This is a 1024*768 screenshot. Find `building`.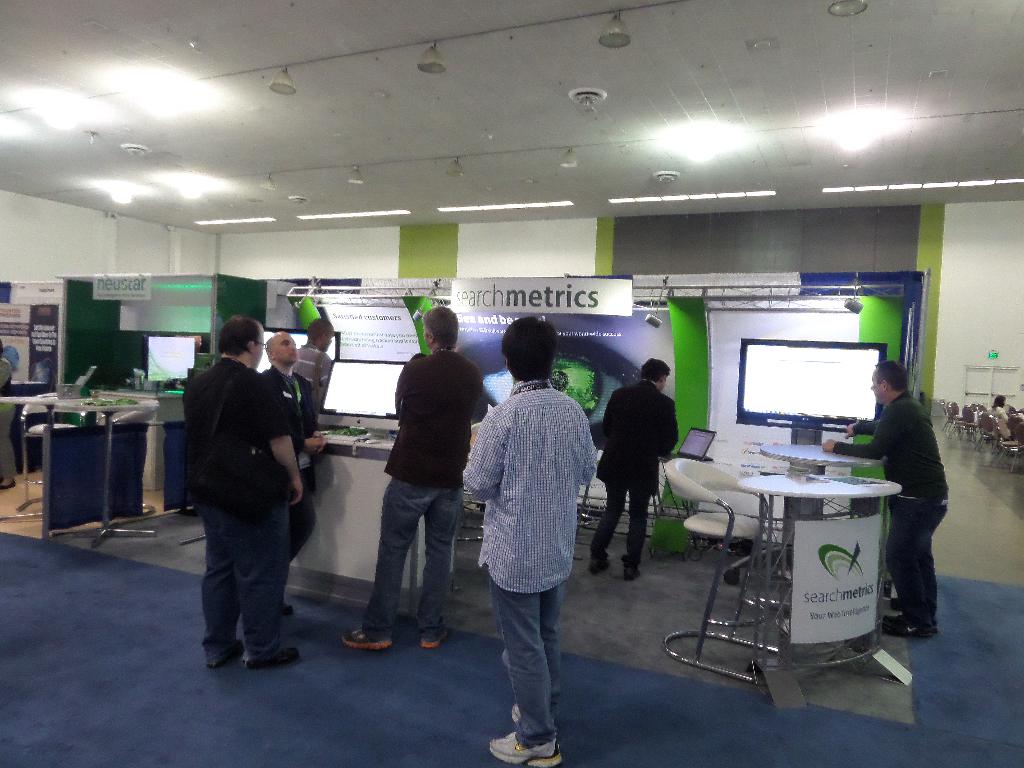
Bounding box: x1=0 y1=0 x2=1023 y2=767.
